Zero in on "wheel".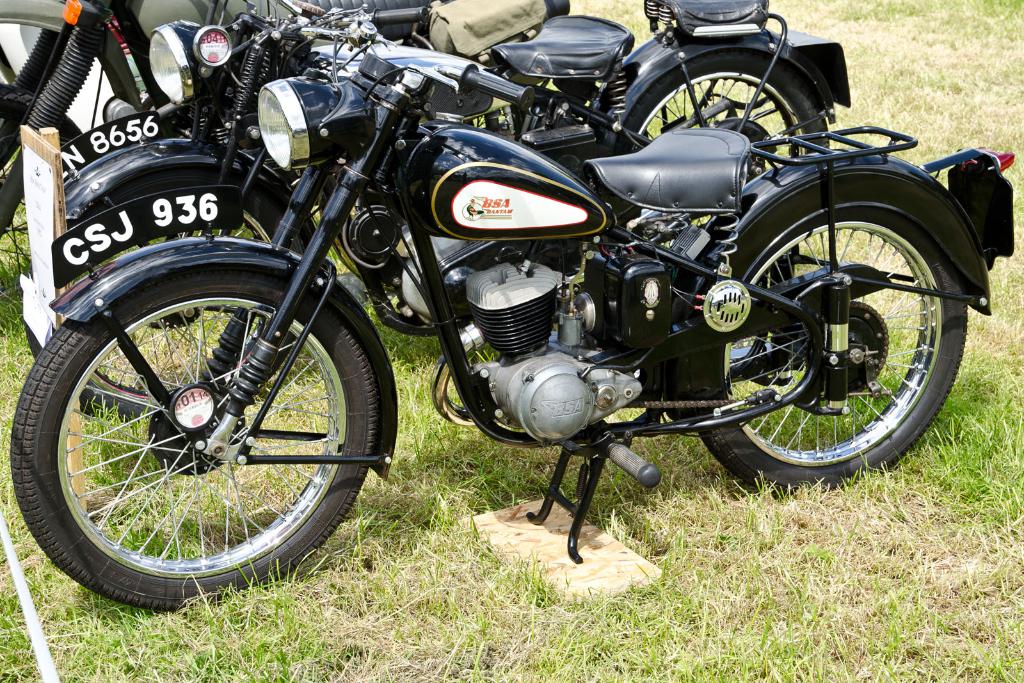
Zeroed in: (left=684, top=206, right=968, bottom=488).
